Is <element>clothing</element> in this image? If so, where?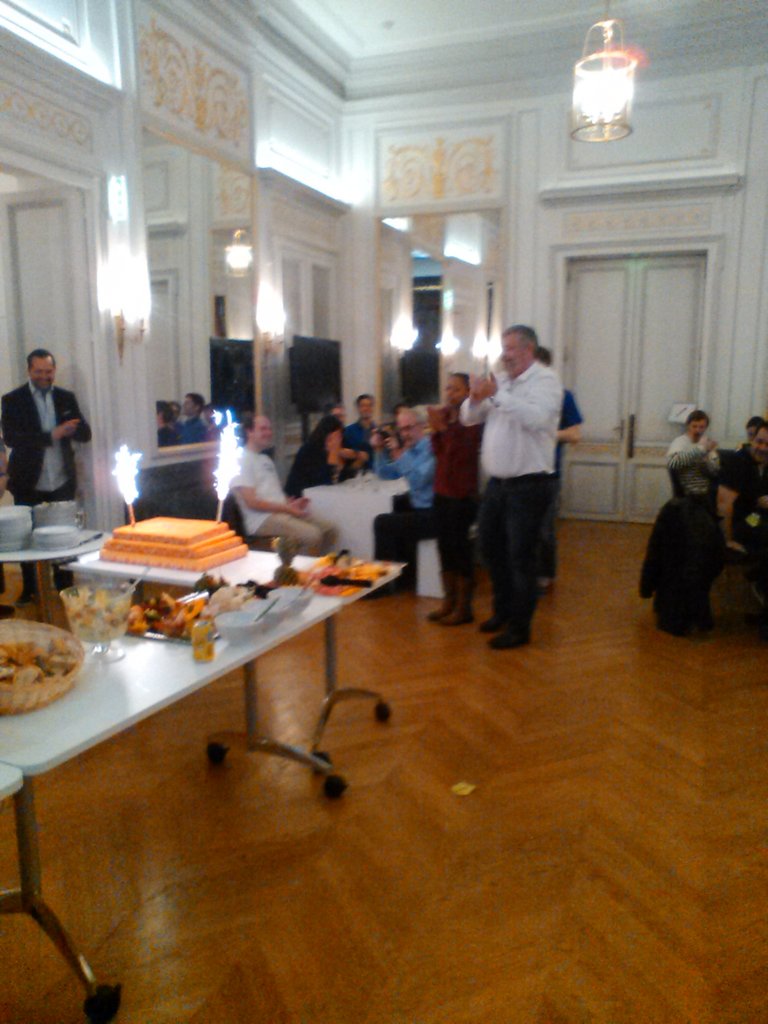
Yes, at <region>357, 508, 422, 580</region>.
